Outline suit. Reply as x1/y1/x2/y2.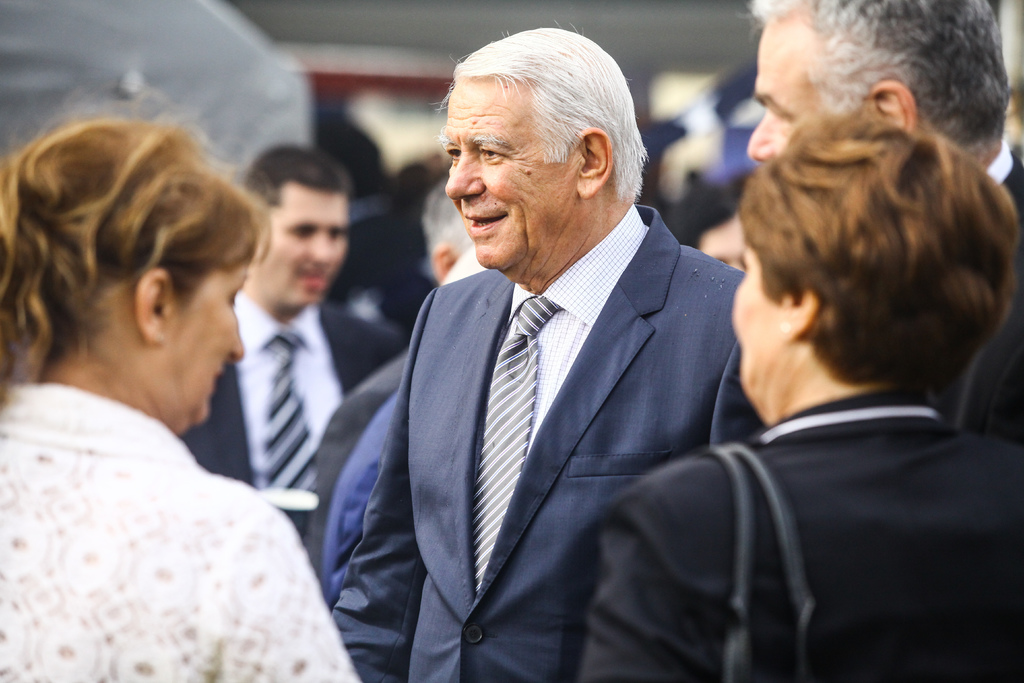
934/133/1023/449.
